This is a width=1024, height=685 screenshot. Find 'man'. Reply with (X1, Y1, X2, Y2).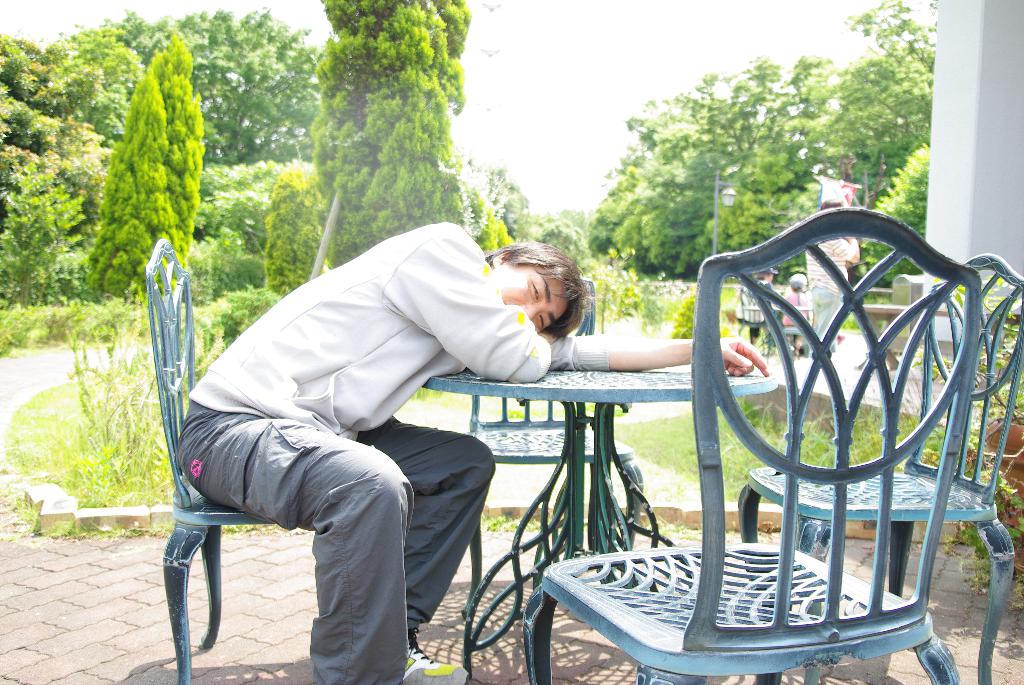
(227, 182, 799, 657).
